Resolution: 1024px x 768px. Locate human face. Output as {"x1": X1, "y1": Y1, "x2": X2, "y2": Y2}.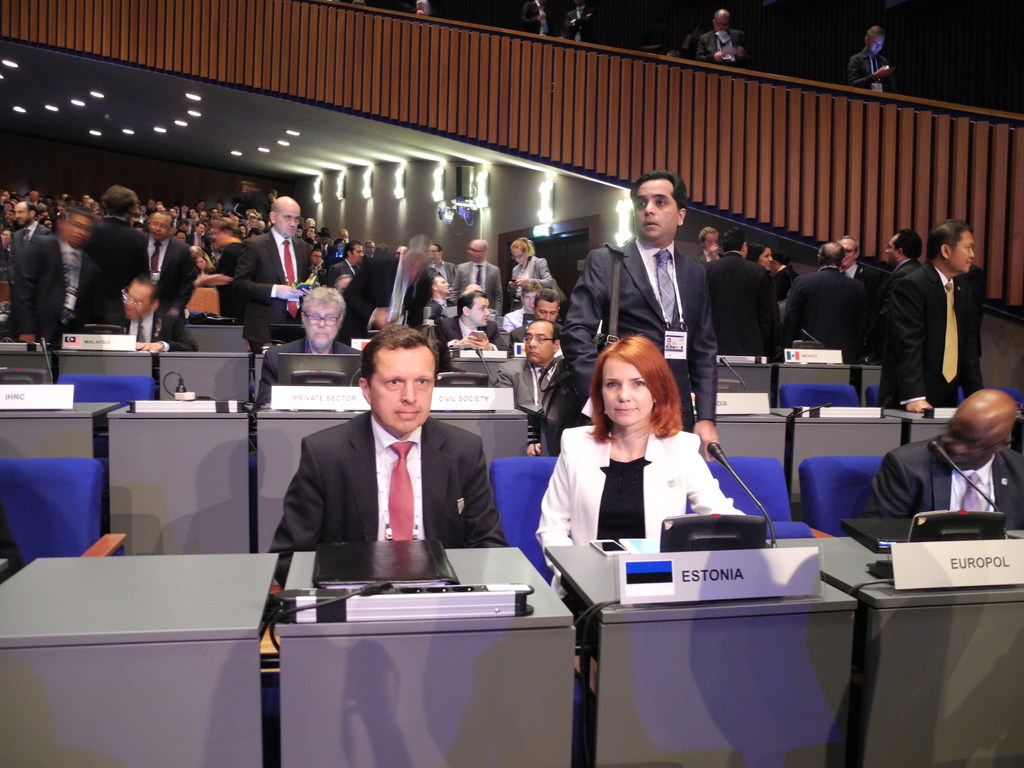
{"x1": 715, "y1": 13, "x2": 732, "y2": 31}.
